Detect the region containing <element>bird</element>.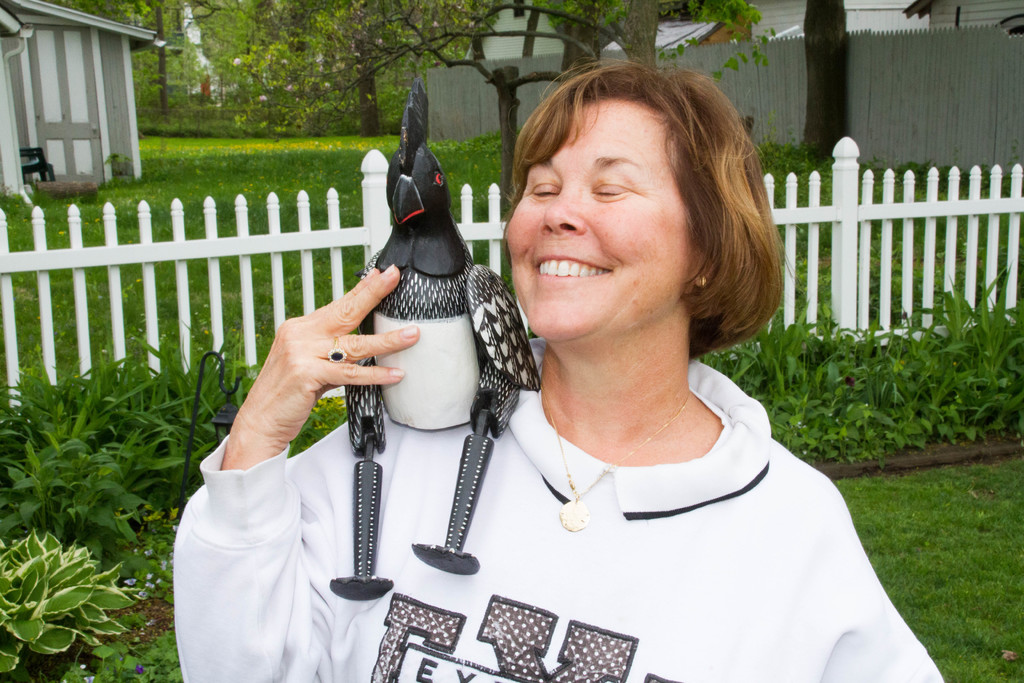
pyautogui.locateOnScreen(332, 76, 544, 609).
